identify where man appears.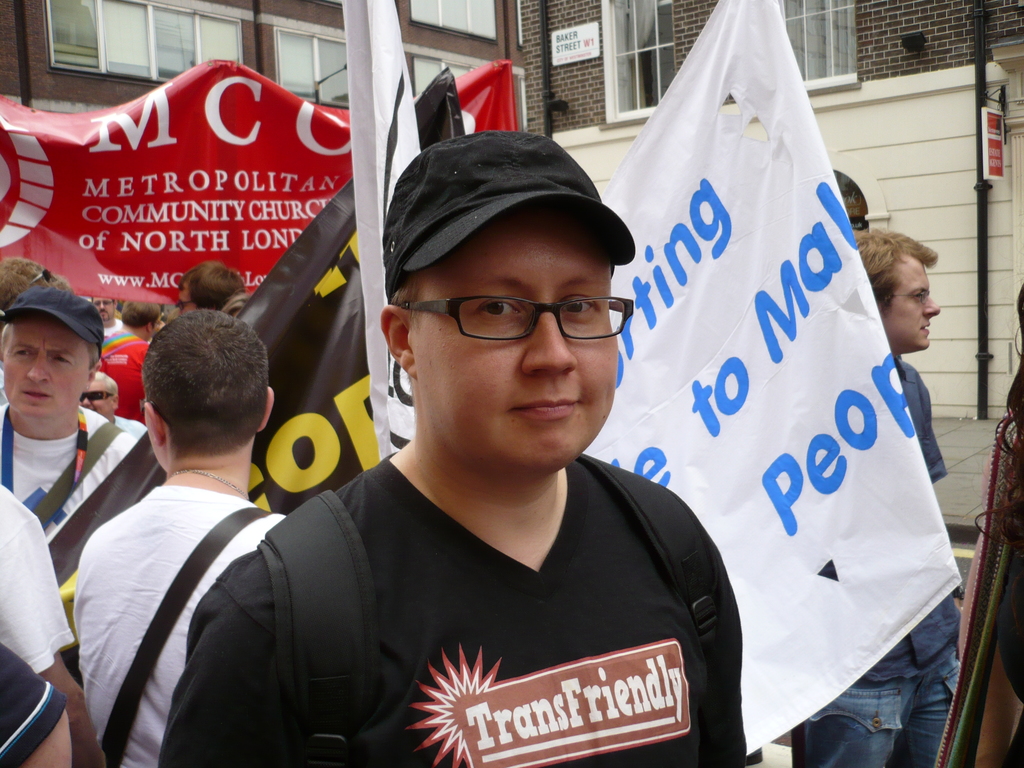
Appears at (x1=0, y1=285, x2=138, y2=689).
